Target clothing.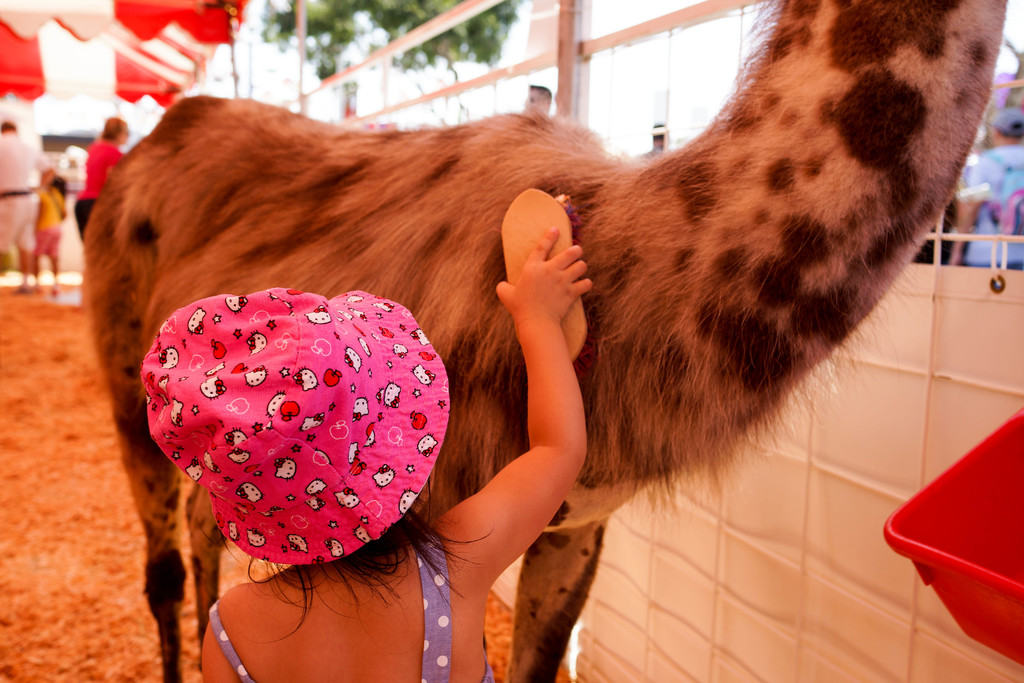
Target region: <box>637,138,668,160</box>.
